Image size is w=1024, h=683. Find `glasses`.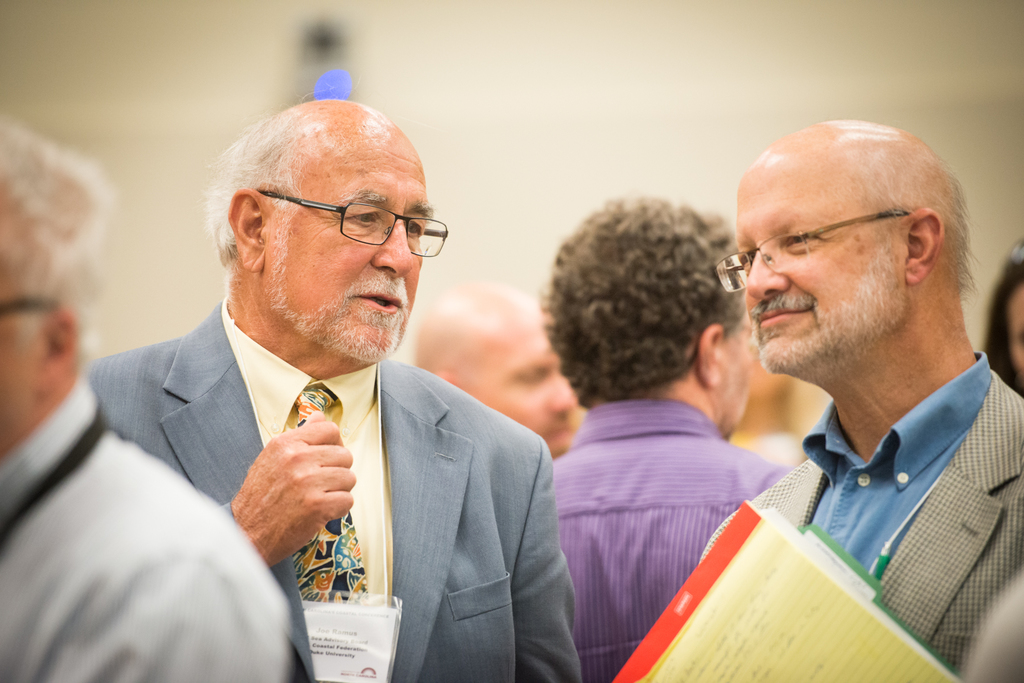
<box>252,187,449,260</box>.
